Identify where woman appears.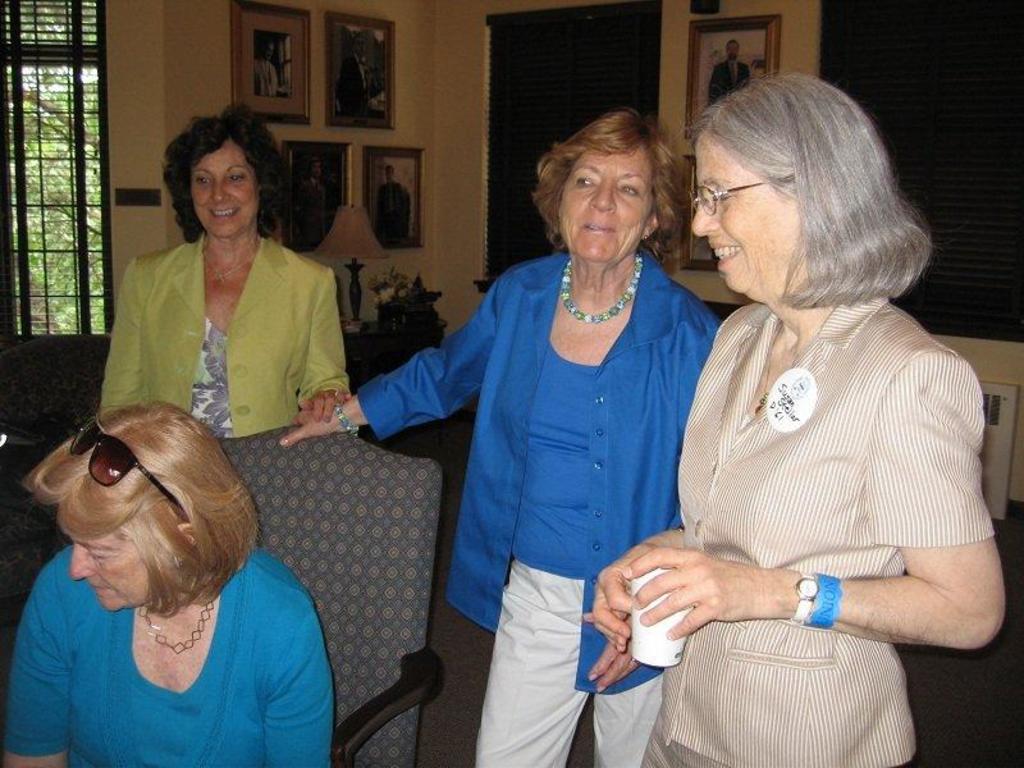
Appears at crop(97, 101, 356, 436).
